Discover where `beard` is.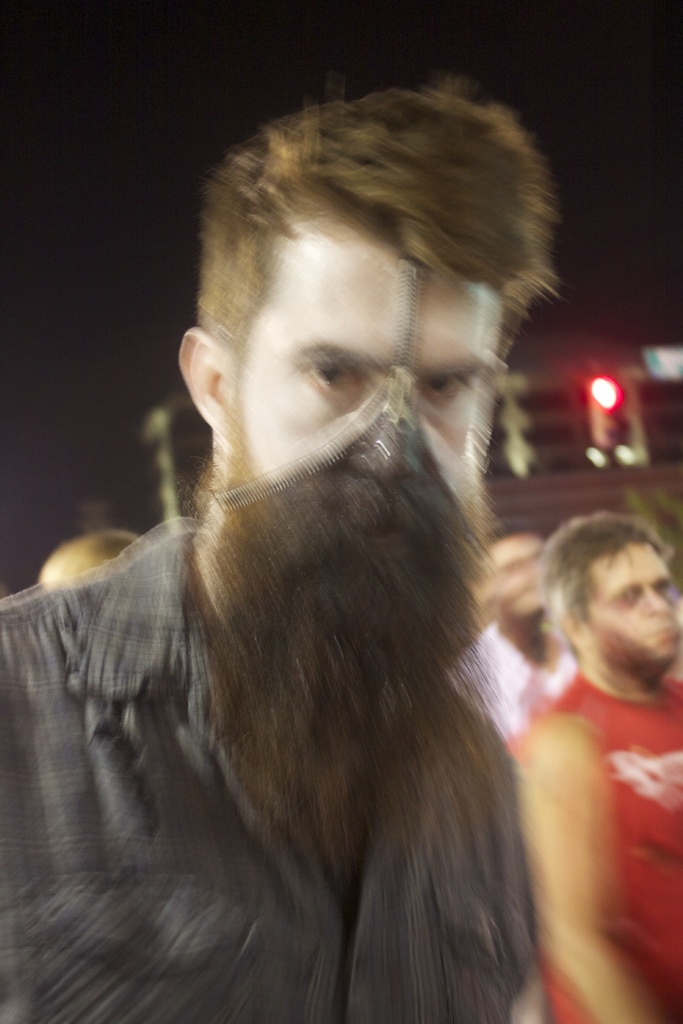
Discovered at <region>177, 413, 502, 831</region>.
